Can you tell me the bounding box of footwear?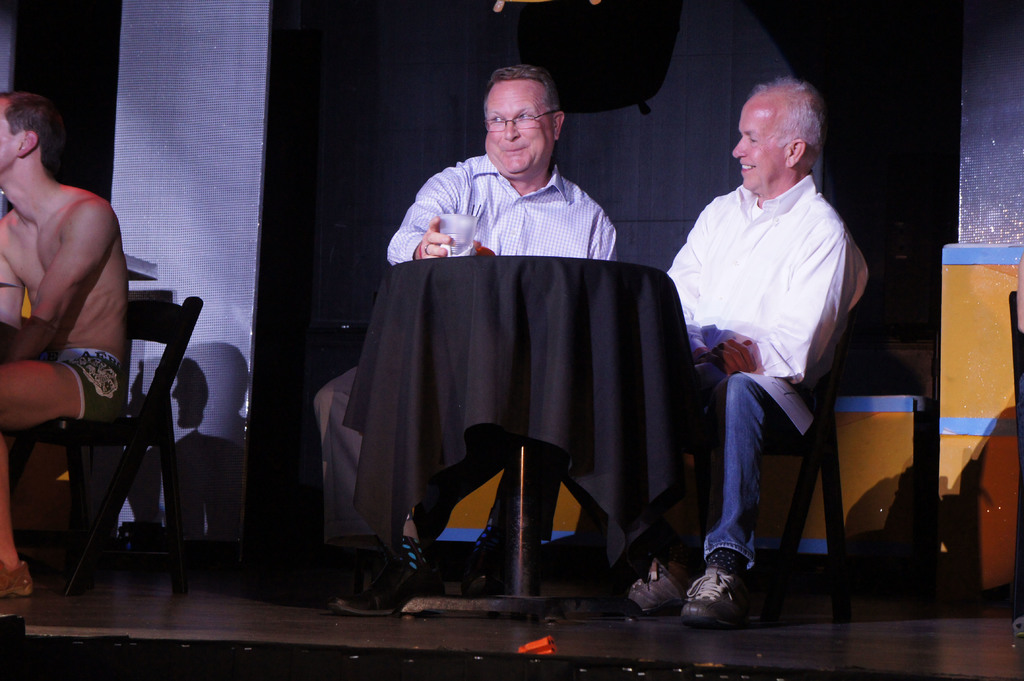
locate(694, 559, 765, 633).
